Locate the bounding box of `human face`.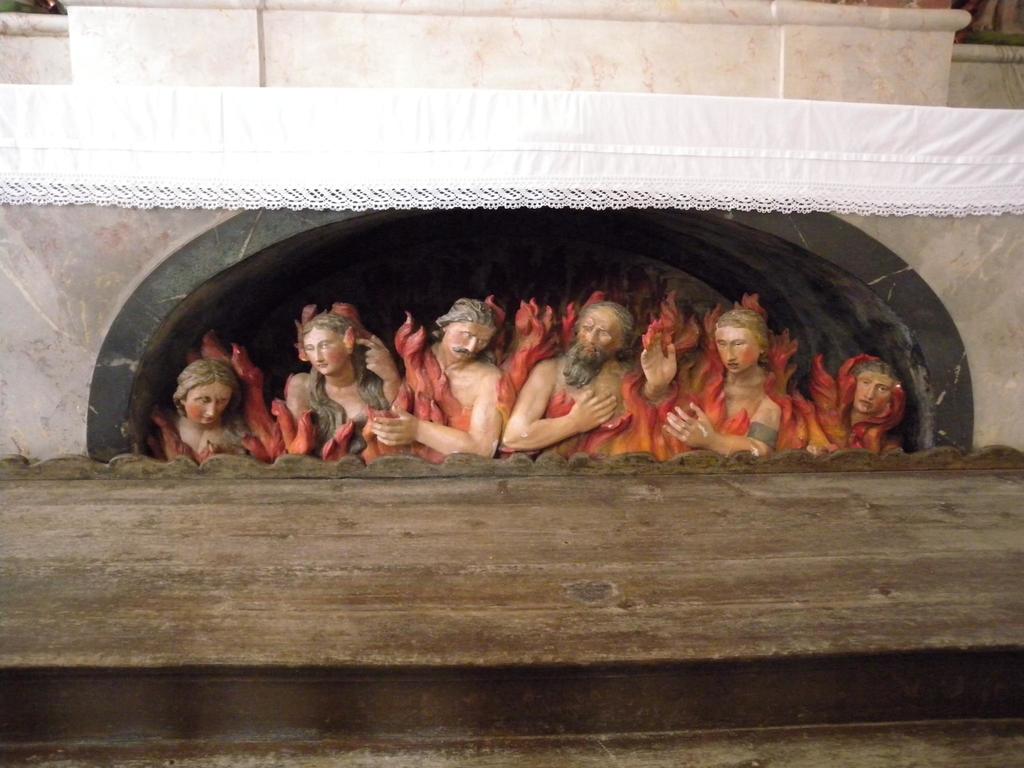
Bounding box: <box>444,323,493,363</box>.
